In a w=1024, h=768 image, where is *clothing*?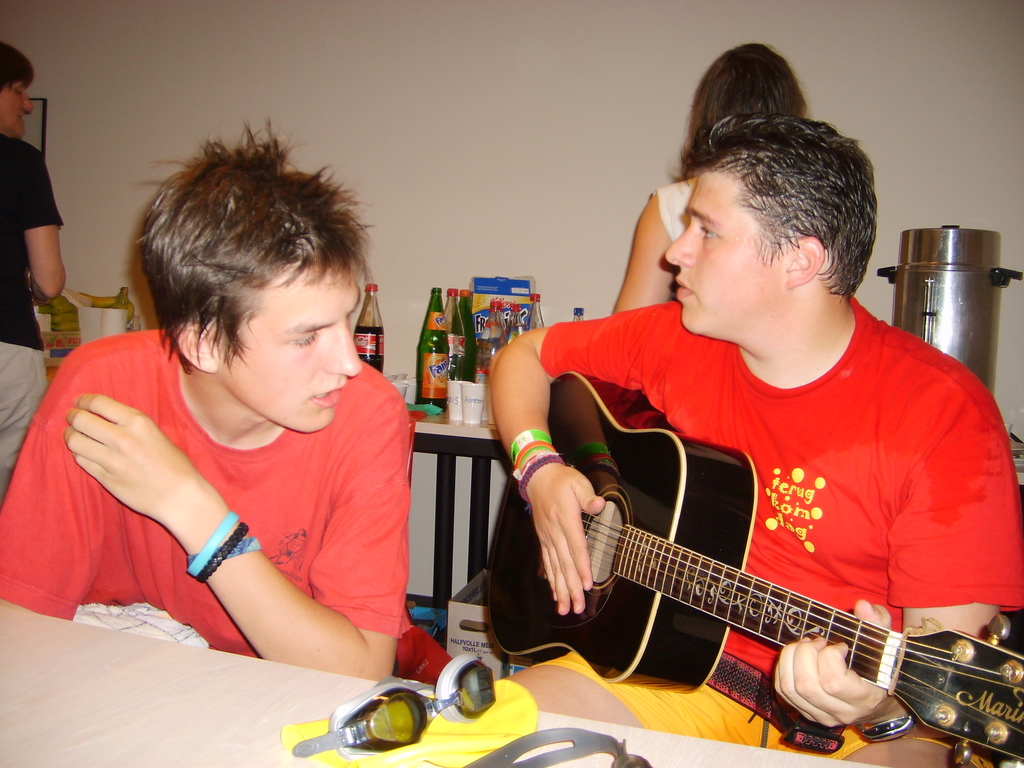
pyautogui.locateOnScreen(534, 296, 1023, 741).
